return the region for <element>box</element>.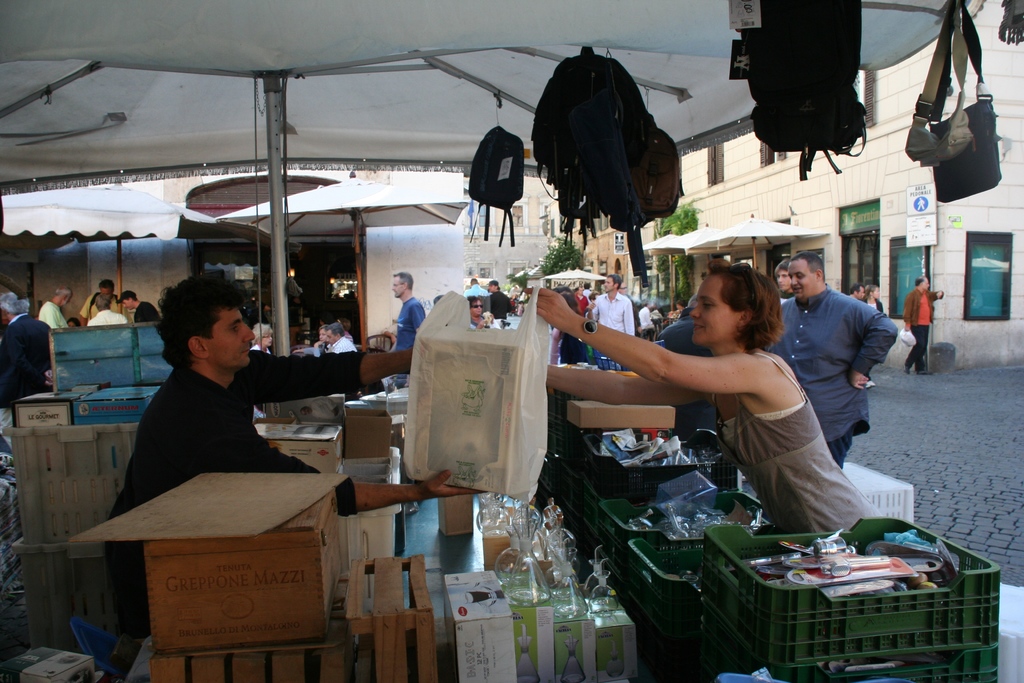
<region>497, 563, 554, 682</region>.
